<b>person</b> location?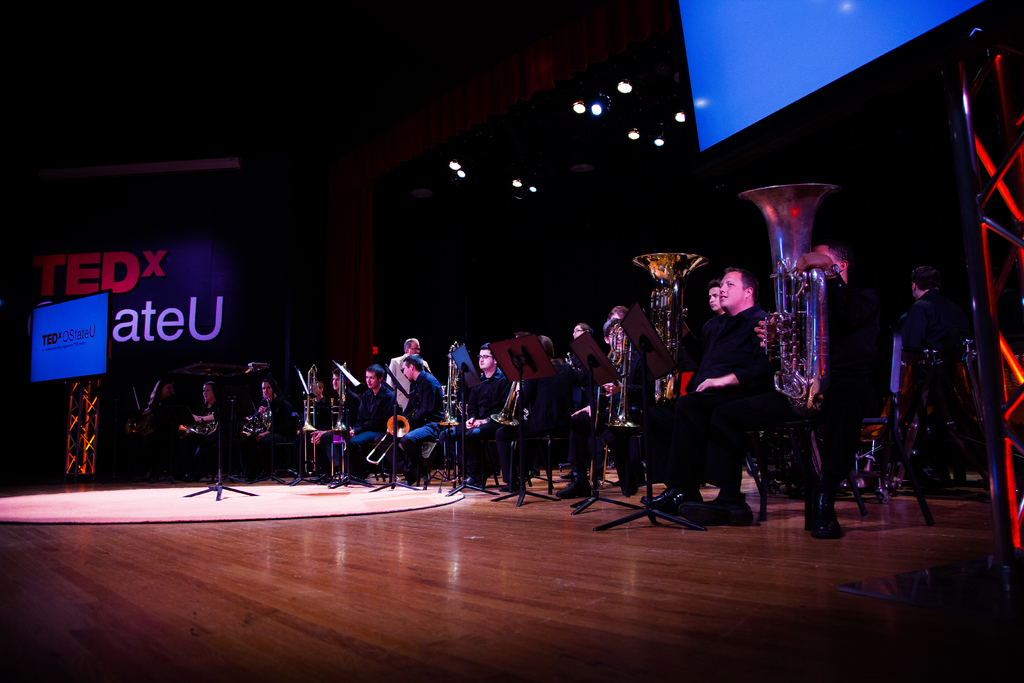
crop(184, 381, 230, 479)
